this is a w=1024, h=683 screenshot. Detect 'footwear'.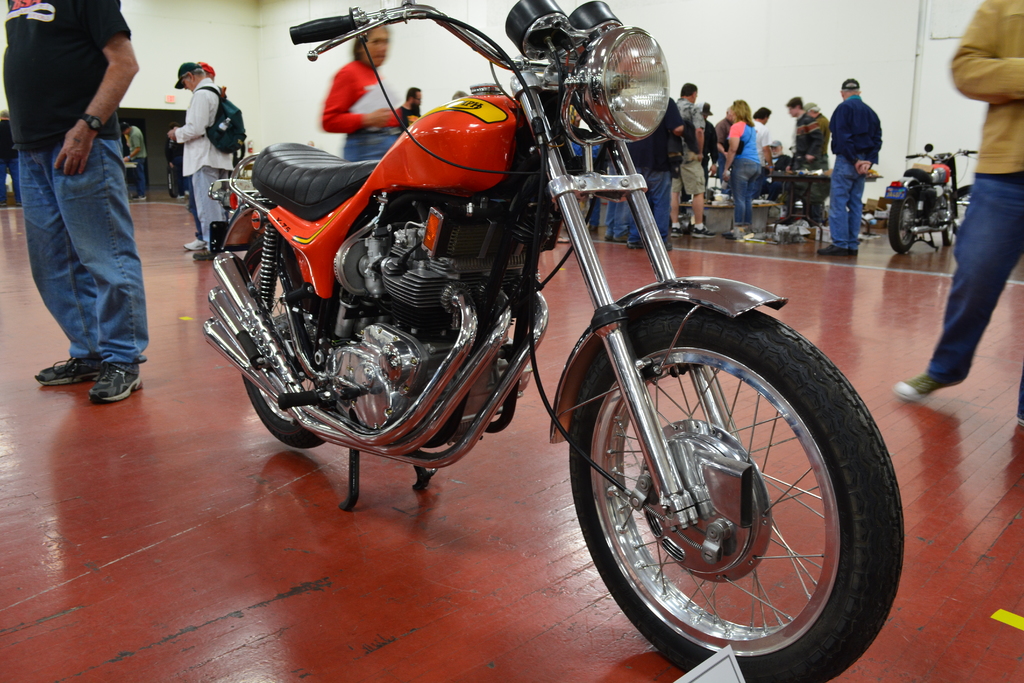
176, 192, 184, 200.
